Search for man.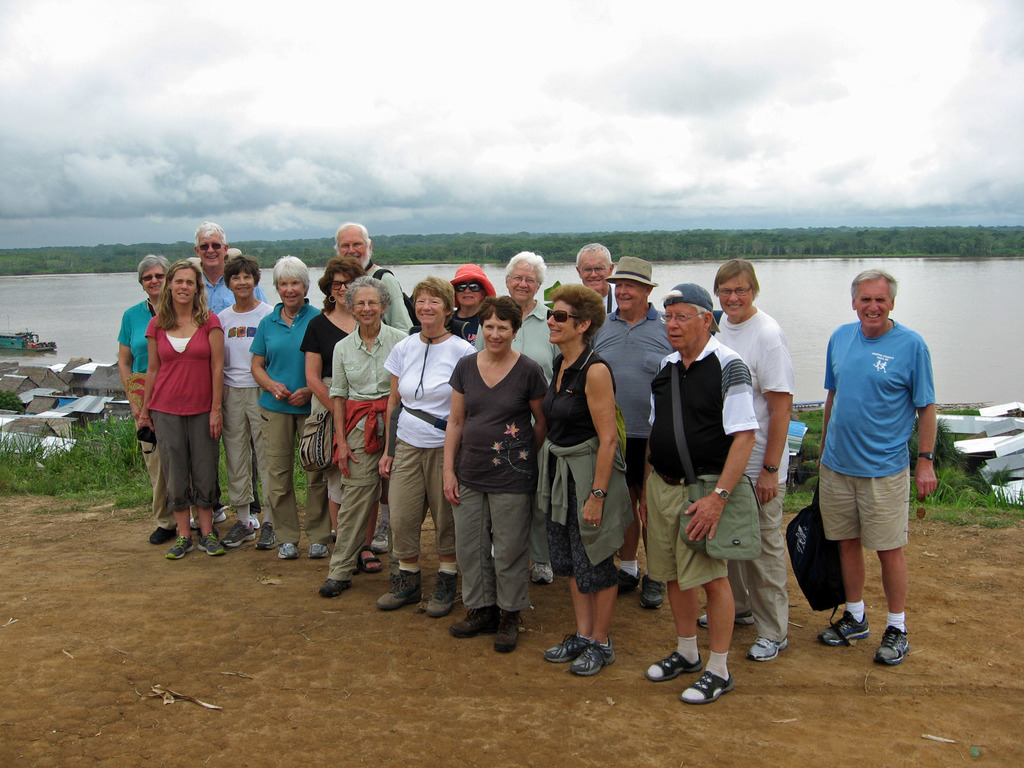
Found at crop(699, 257, 788, 658).
